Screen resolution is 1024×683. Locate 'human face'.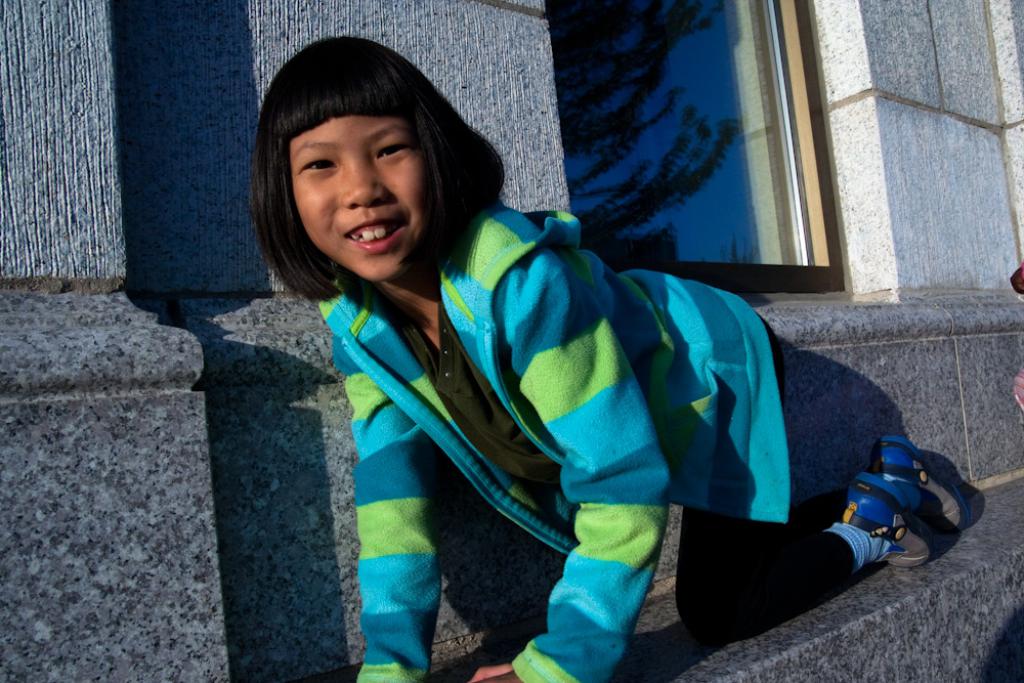
x1=286 y1=103 x2=440 y2=283.
